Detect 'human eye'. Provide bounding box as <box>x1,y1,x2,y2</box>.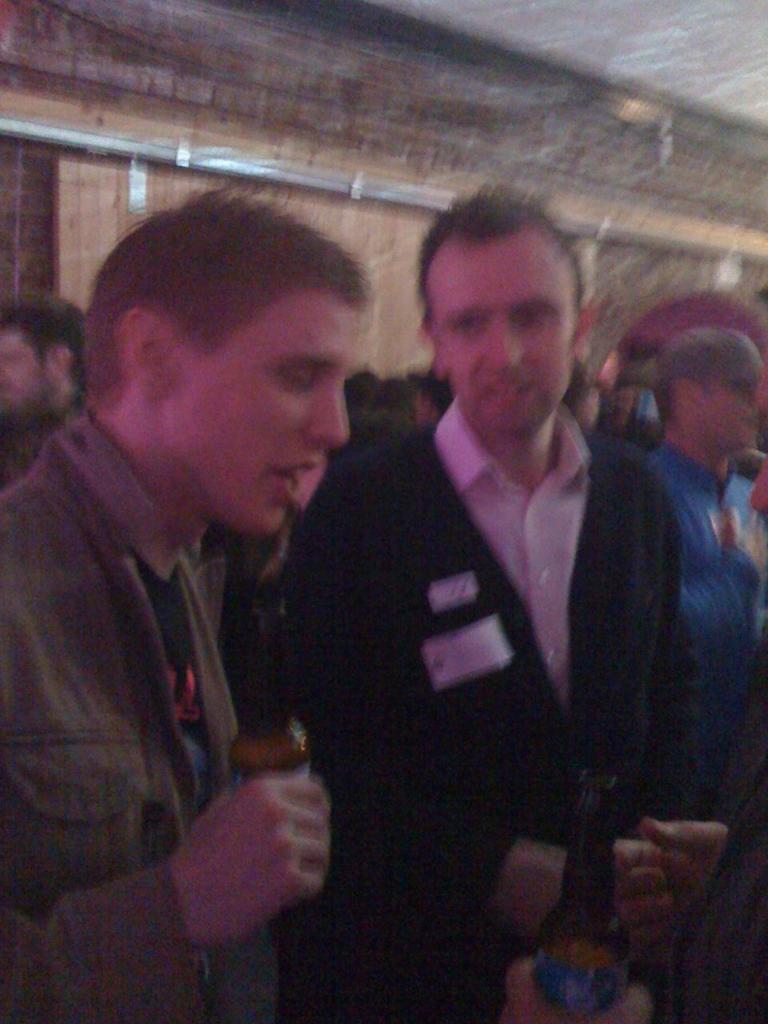
<box>276,364,314,394</box>.
